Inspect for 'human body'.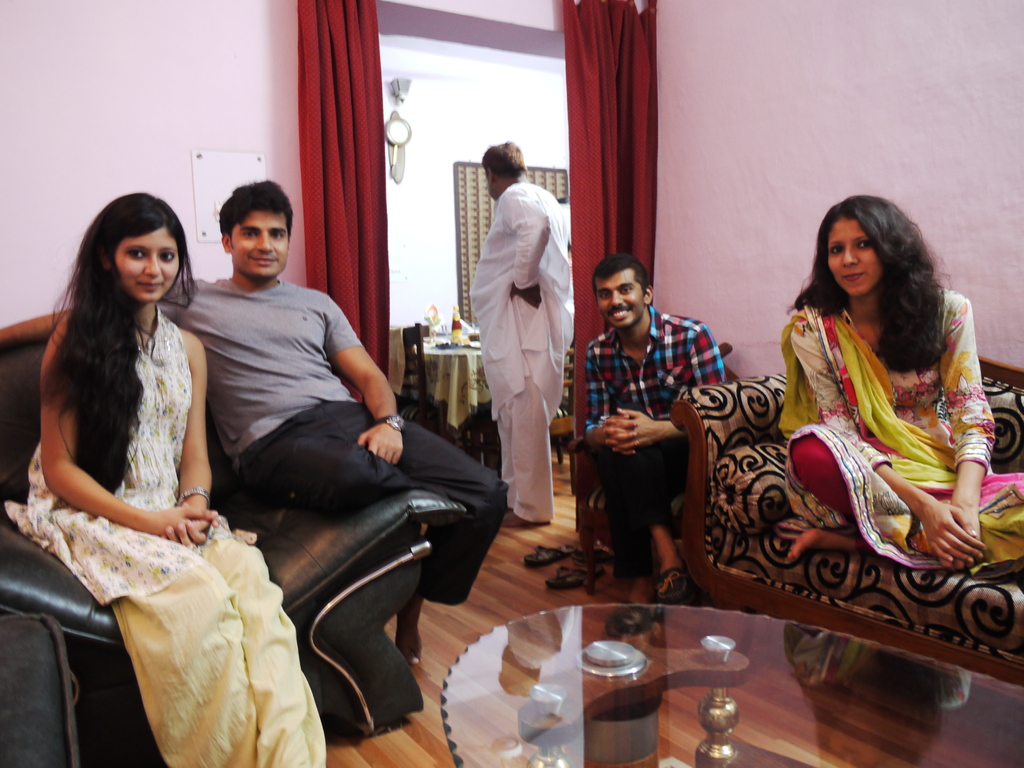
Inspection: {"left": 7, "top": 172, "right": 507, "bottom": 600}.
